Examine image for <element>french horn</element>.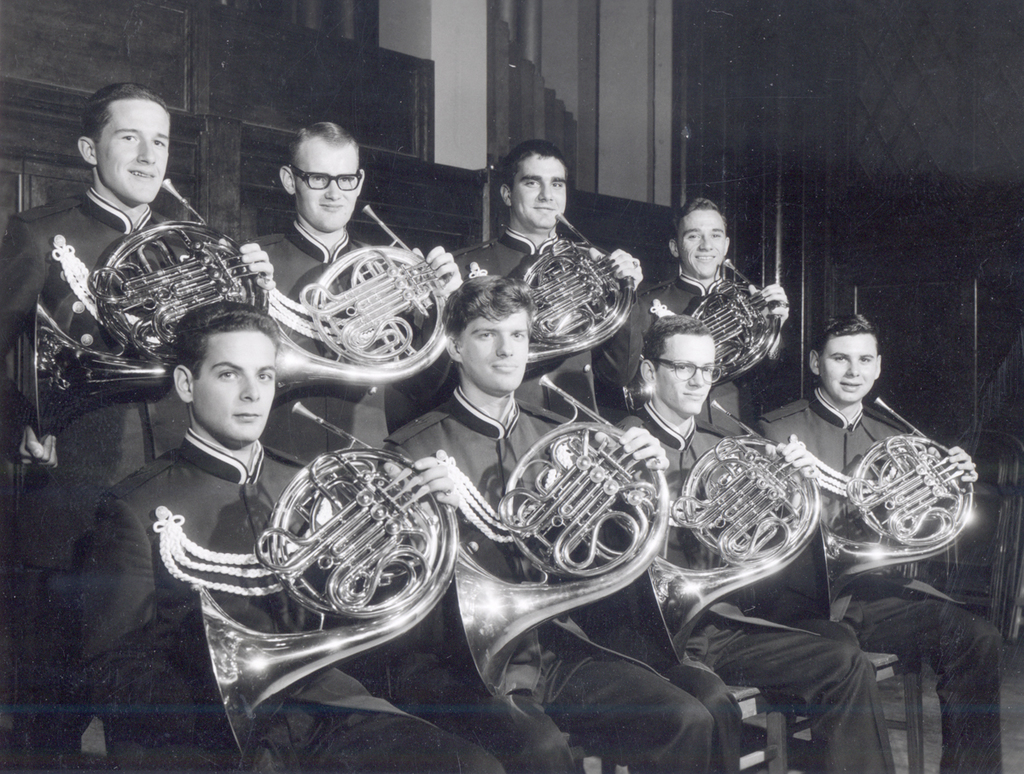
Examination result: left=271, top=201, right=445, bottom=388.
